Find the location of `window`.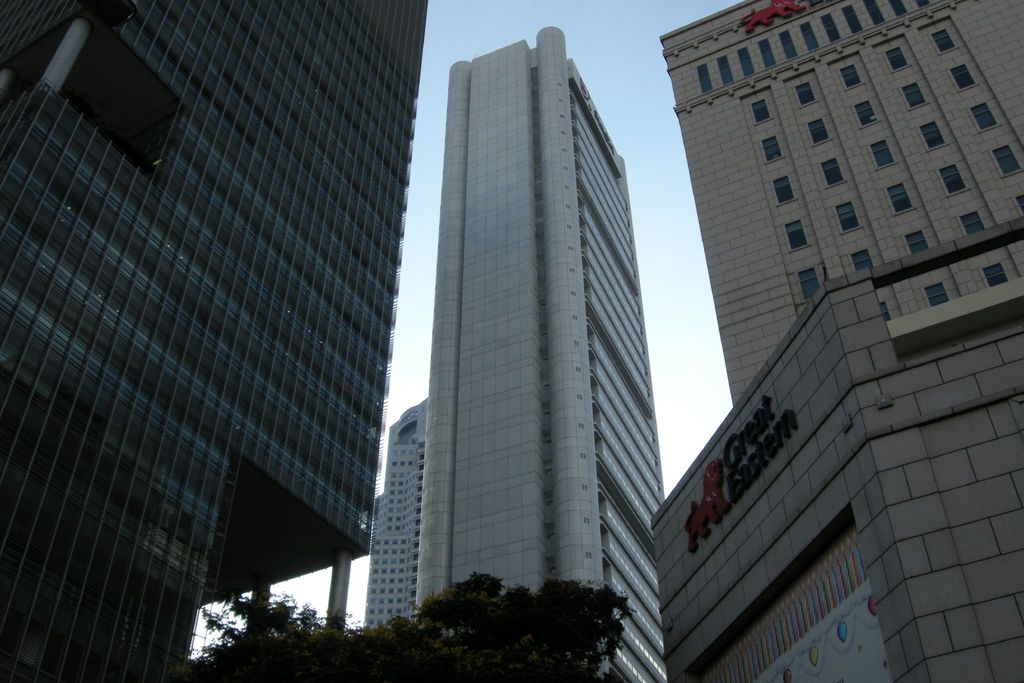
Location: bbox=(916, 0, 930, 6).
